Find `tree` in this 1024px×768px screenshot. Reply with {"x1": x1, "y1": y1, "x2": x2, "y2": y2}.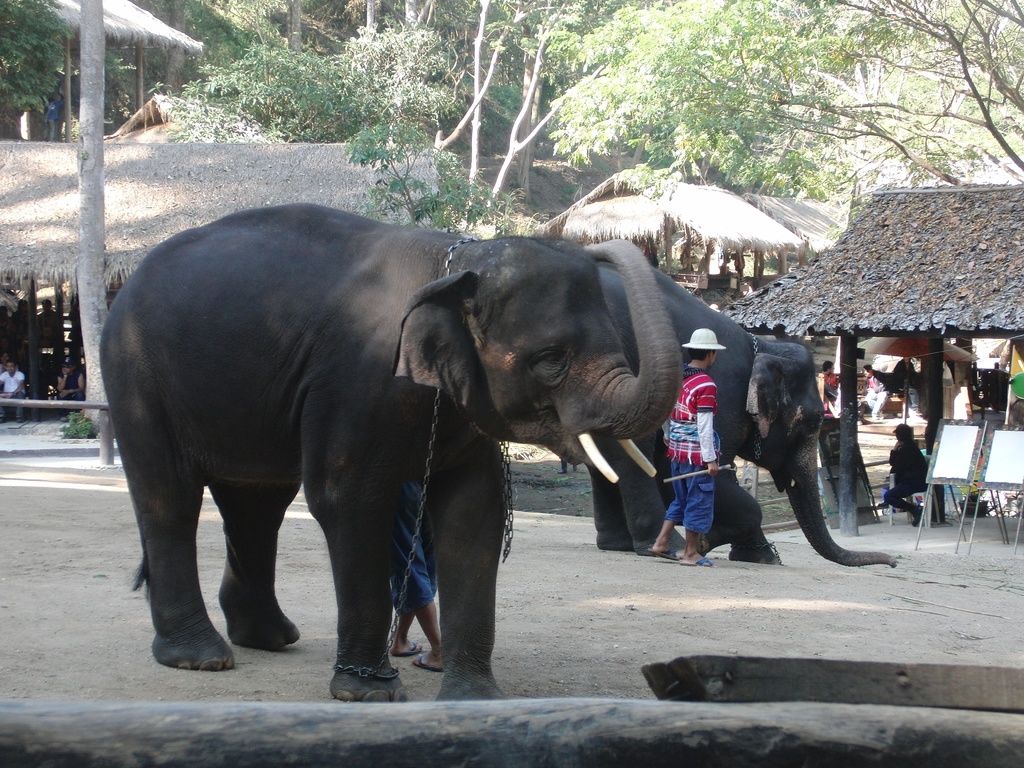
{"x1": 623, "y1": 0, "x2": 1023, "y2": 186}.
